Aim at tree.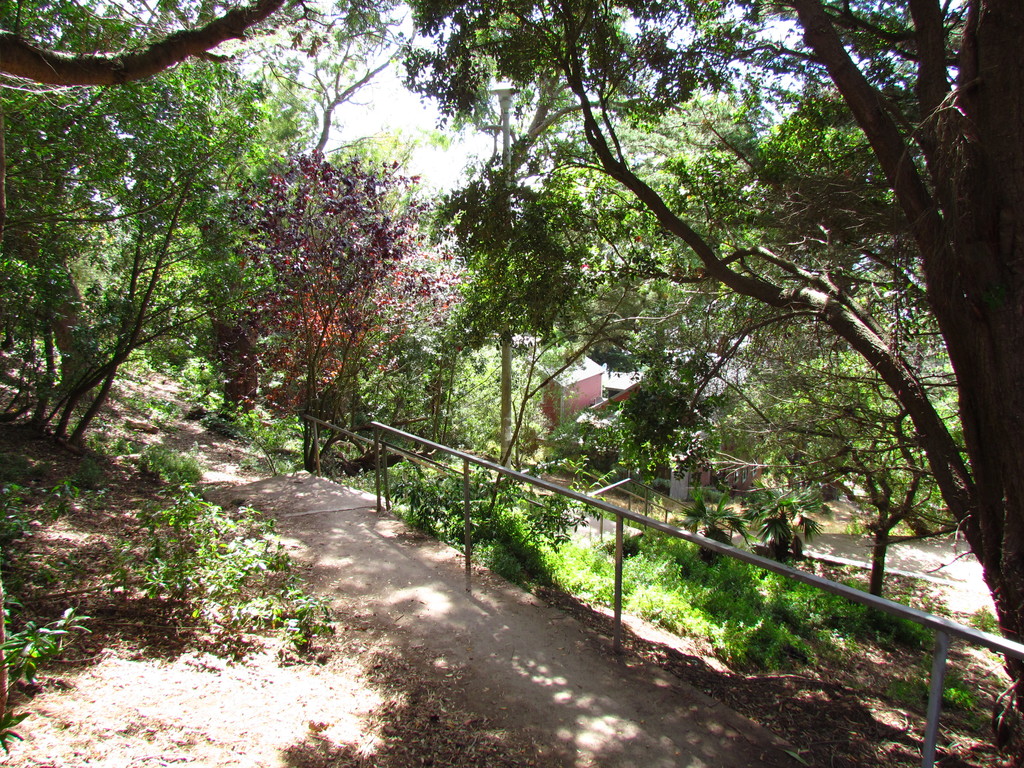
Aimed at 385 0 1023 704.
